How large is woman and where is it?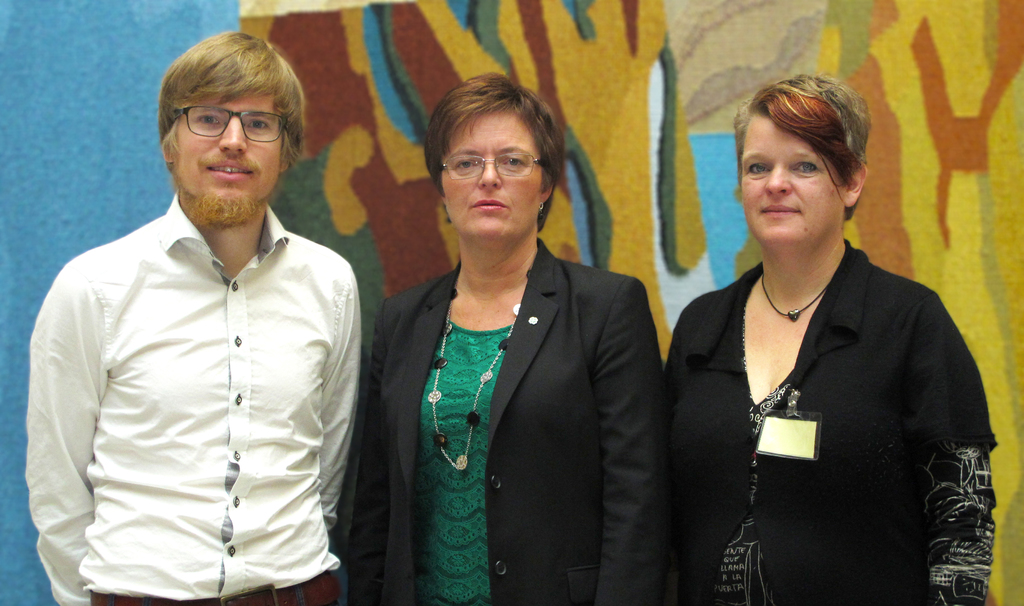
Bounding box: region(673, 76, 988, 598).
